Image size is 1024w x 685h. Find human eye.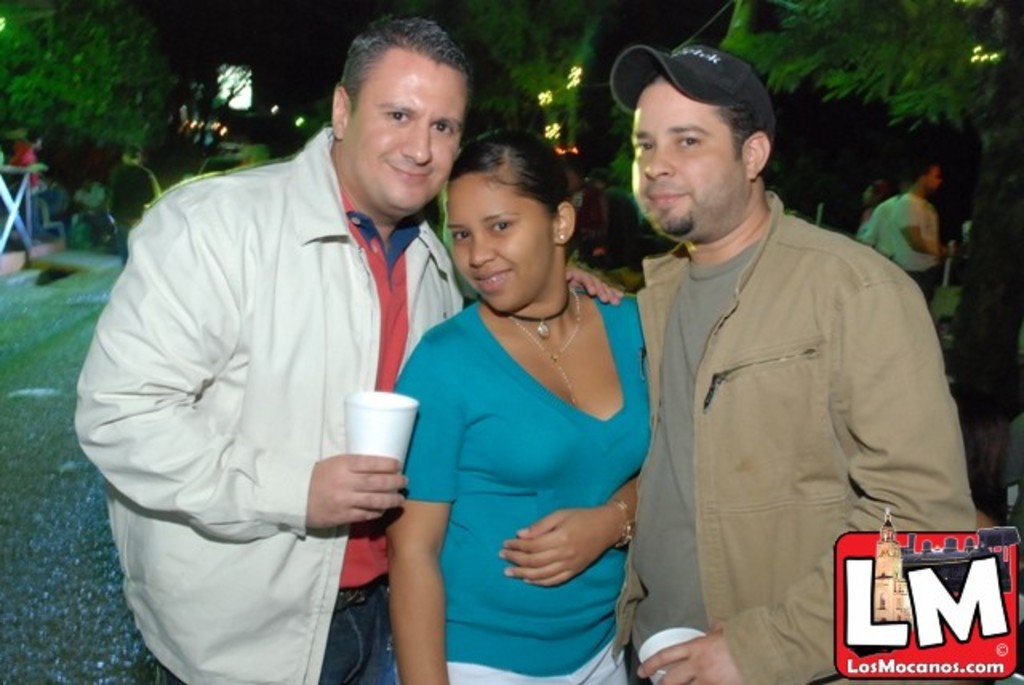
bbox=(632, 136, 656, 152).
